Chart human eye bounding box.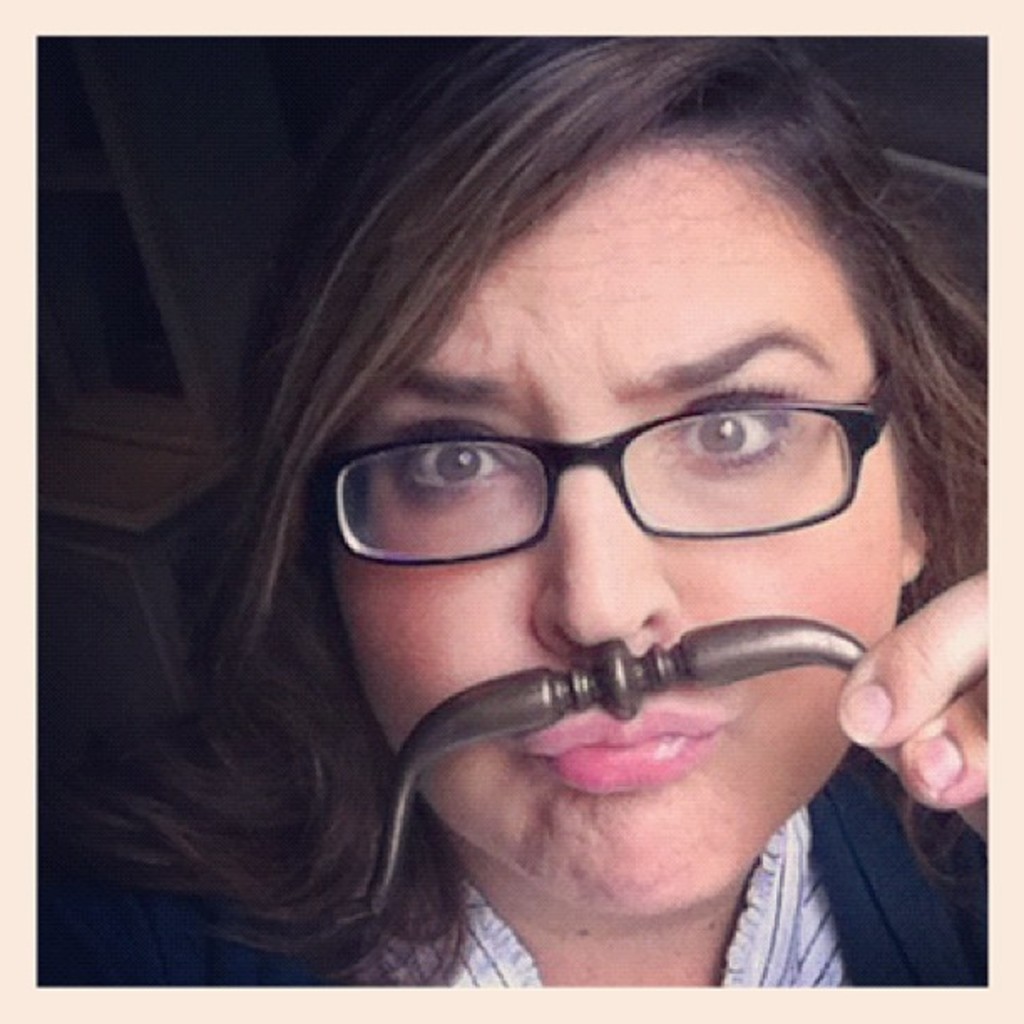
Charted: 664:388:832:489.
